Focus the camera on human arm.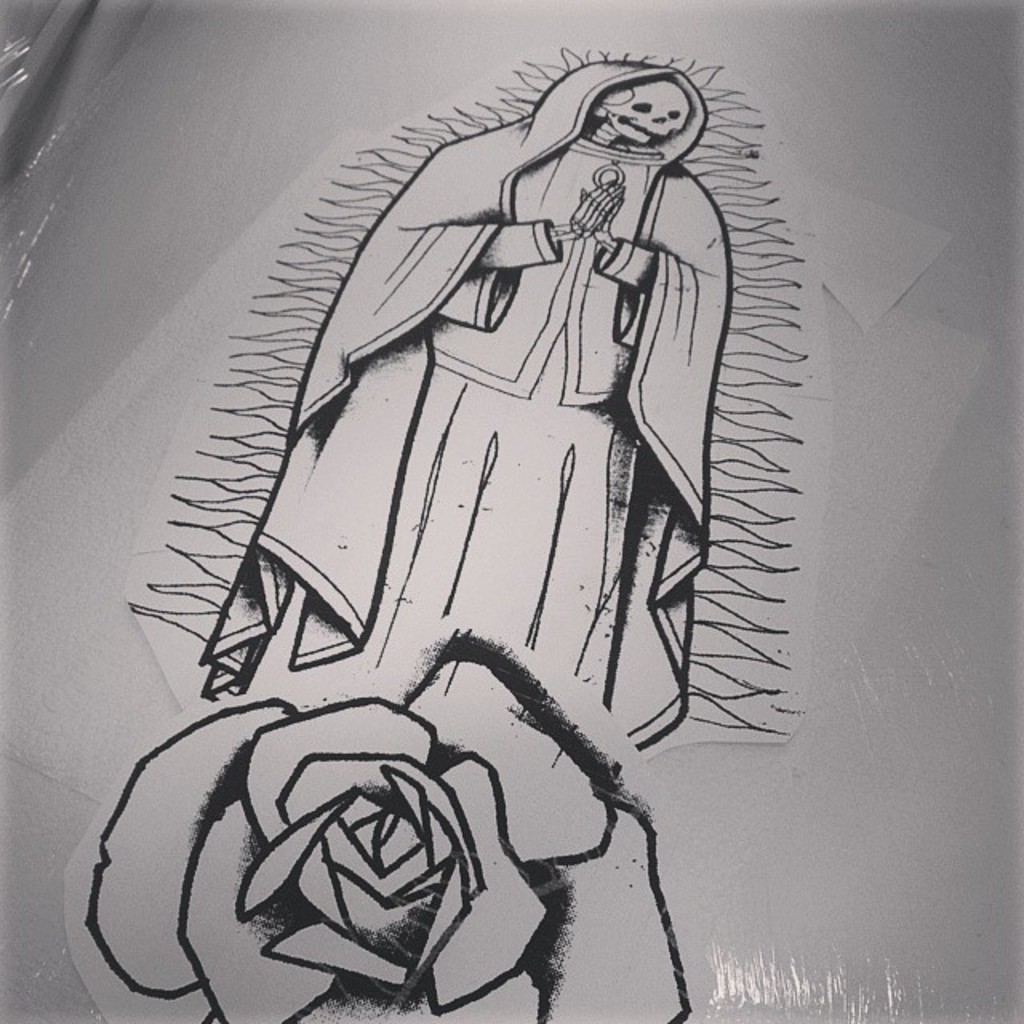
Focus region: (595, 170, 723, 294).
